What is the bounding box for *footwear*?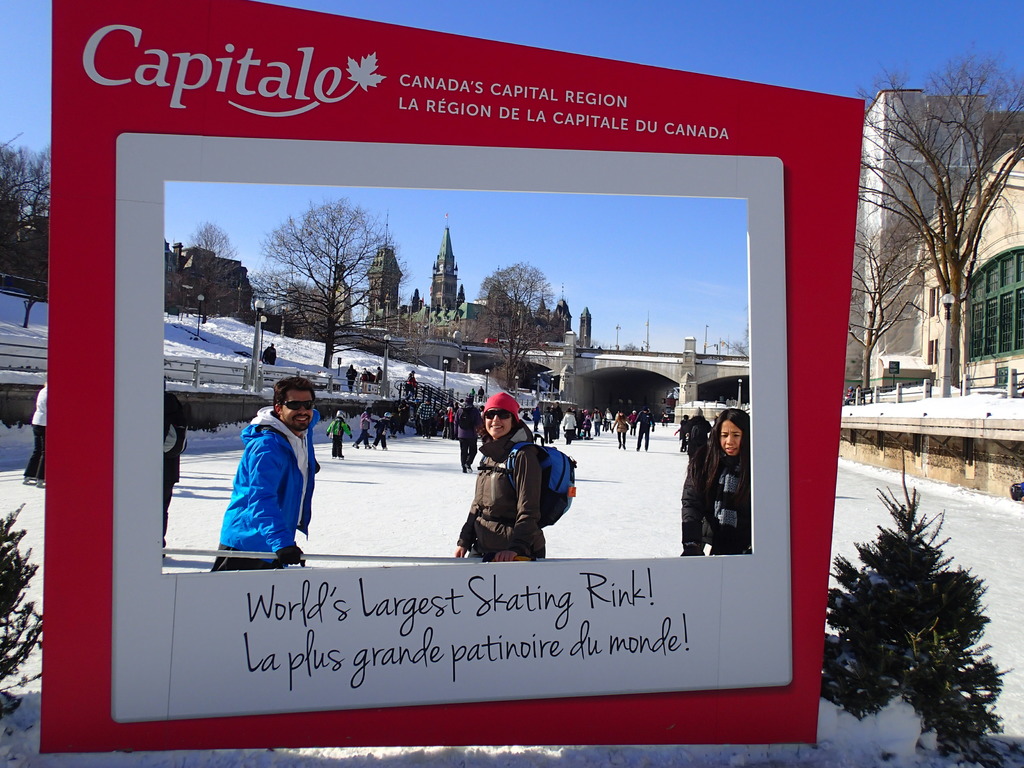
380/446/389/451.
